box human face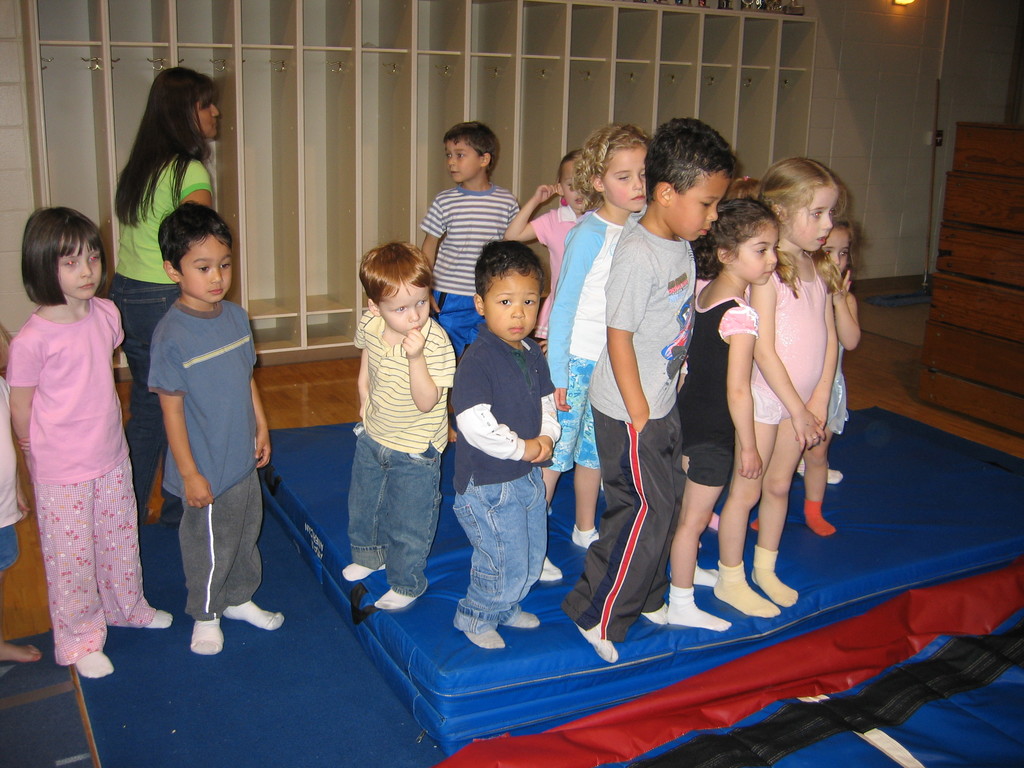
BBox(474, 240, 543, 342)
